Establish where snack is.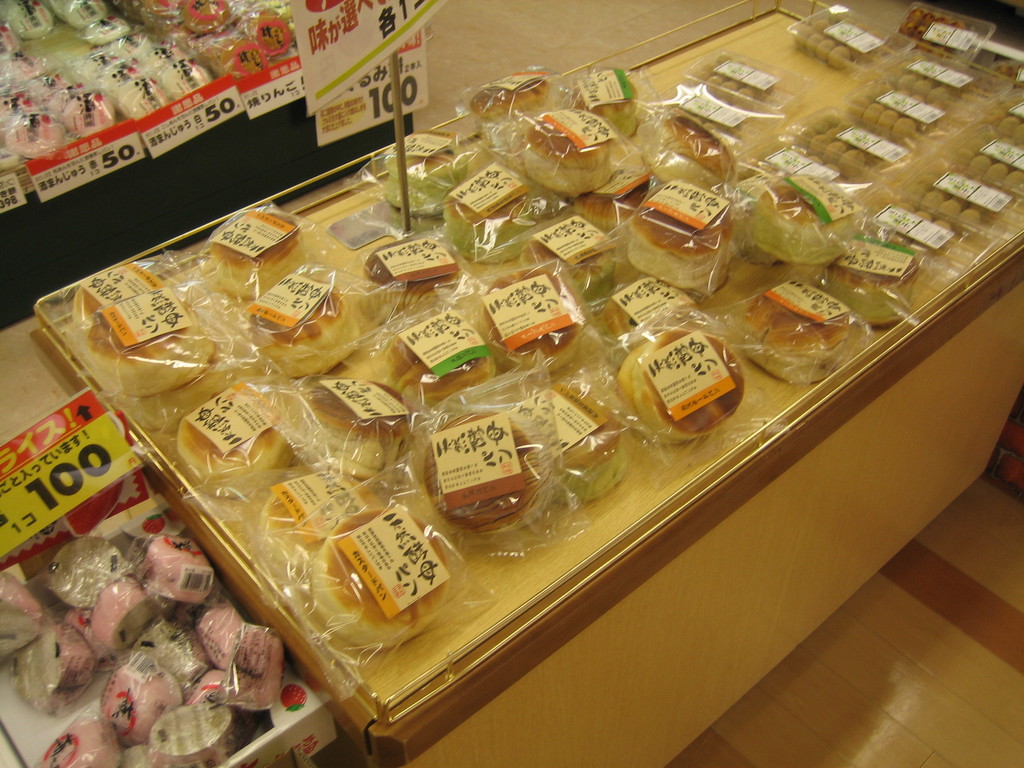
Established at 795 3 895 69.
